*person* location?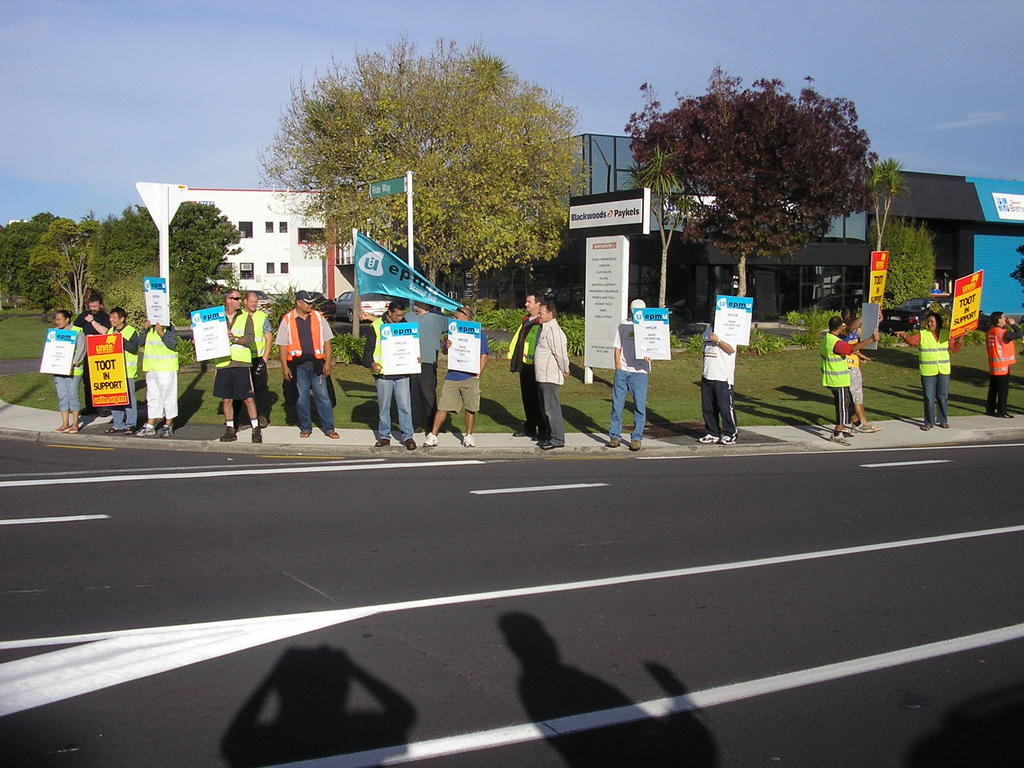
209:285:261:436
